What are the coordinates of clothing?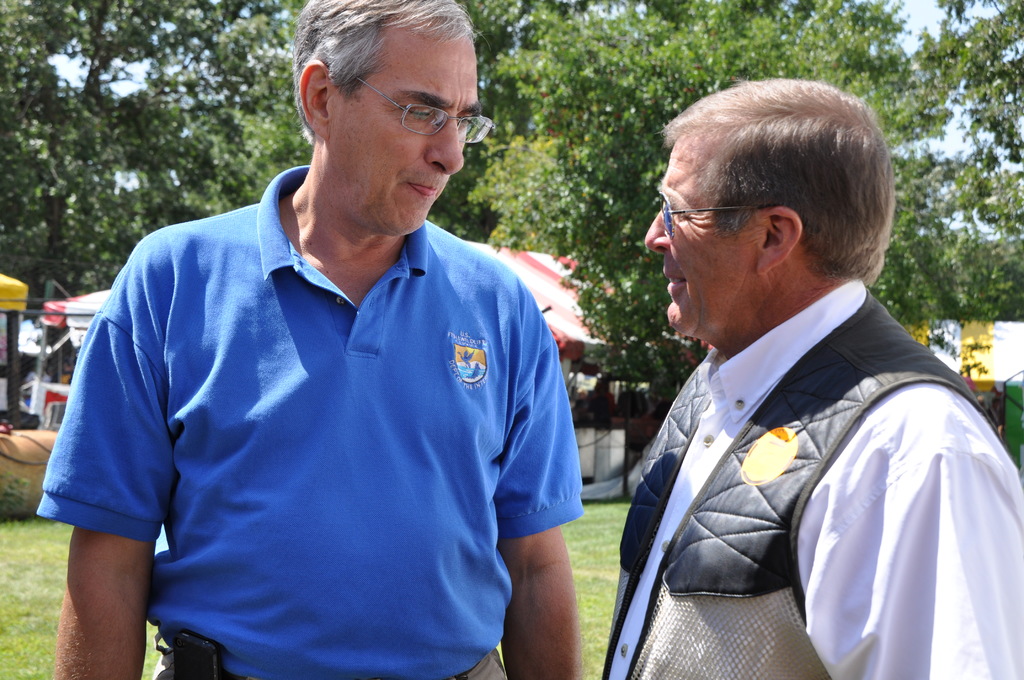
rect(36, 202, 586, 640).
